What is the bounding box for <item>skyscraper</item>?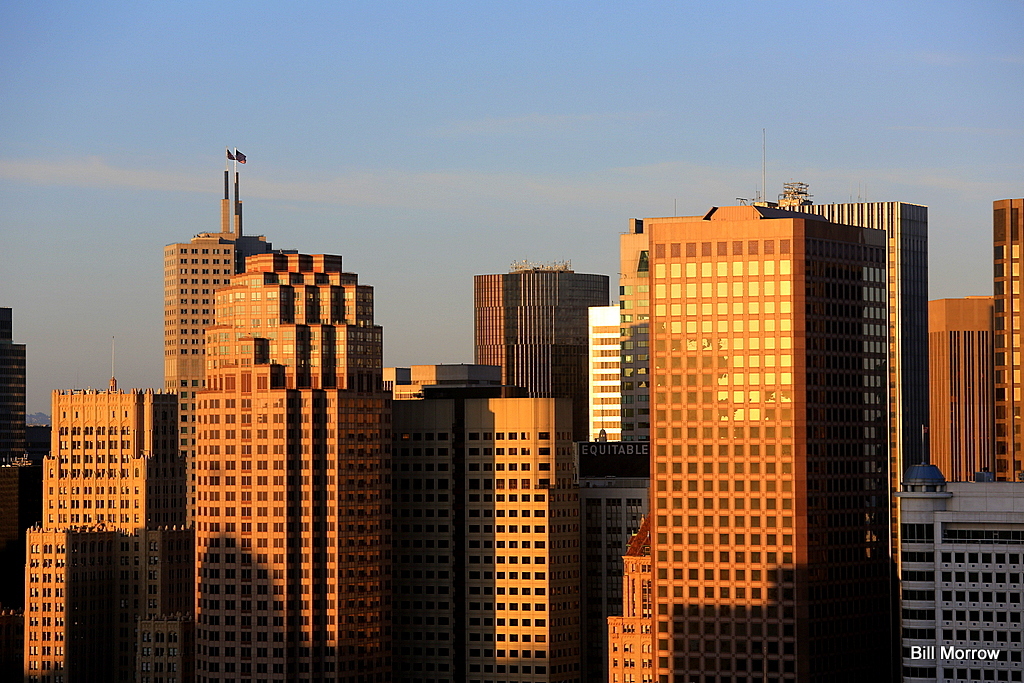
(995,186,1023,488).
